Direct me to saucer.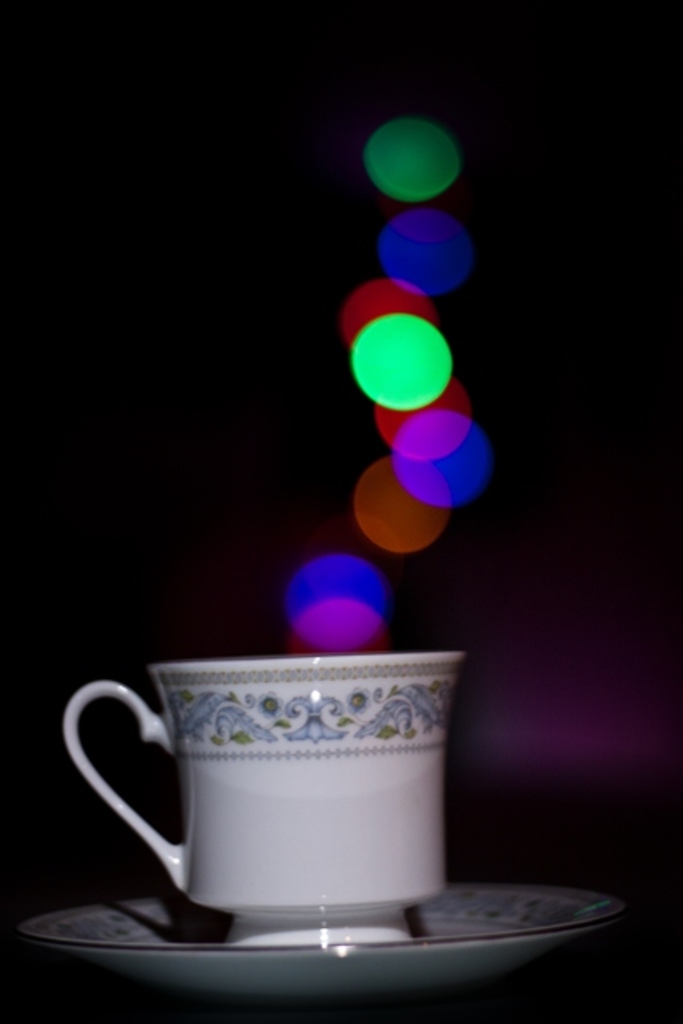
Direction: x1=26 y1=880 x2=613 y2=1003.
